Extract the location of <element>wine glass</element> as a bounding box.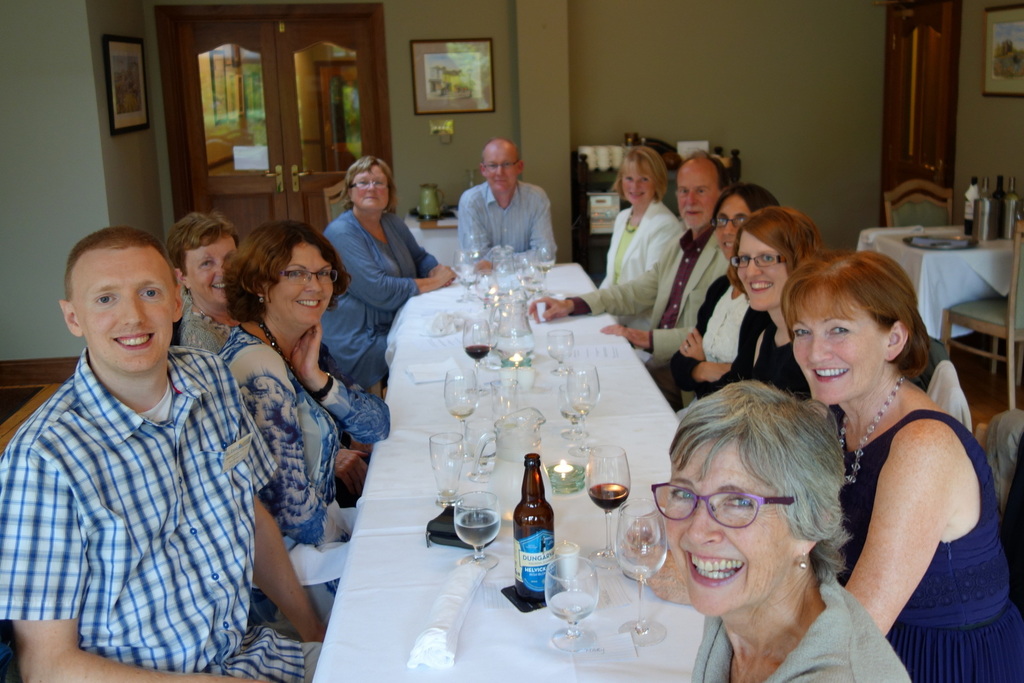
[x1=616, y1=507, x2=666, y2=648].
